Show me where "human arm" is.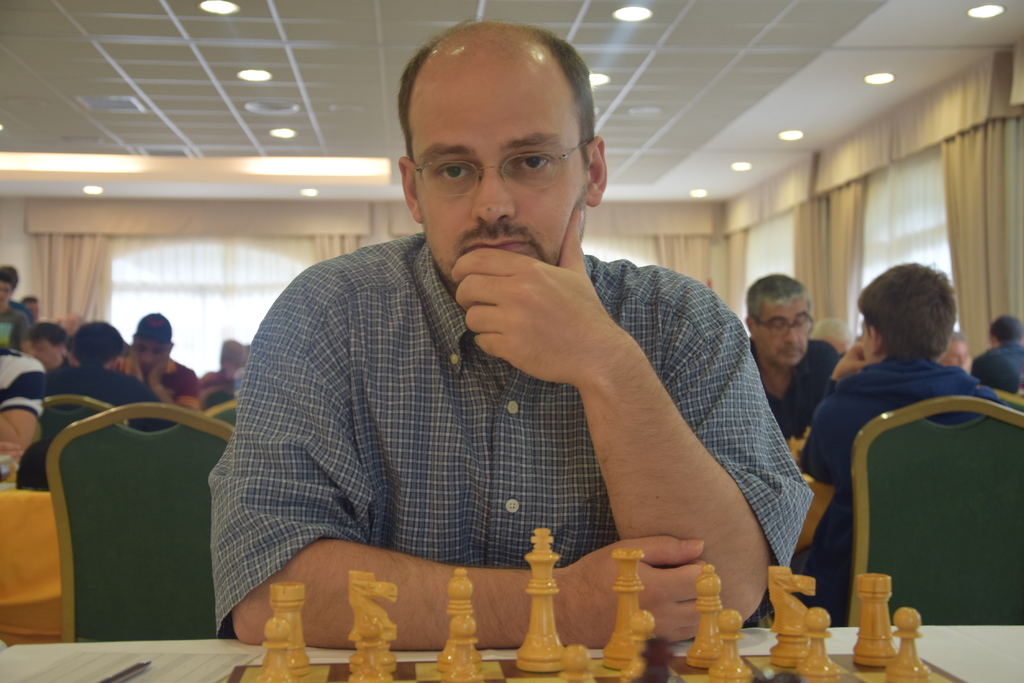
"human arm" is at [left=116, top=340, right=146, bottom=390].
